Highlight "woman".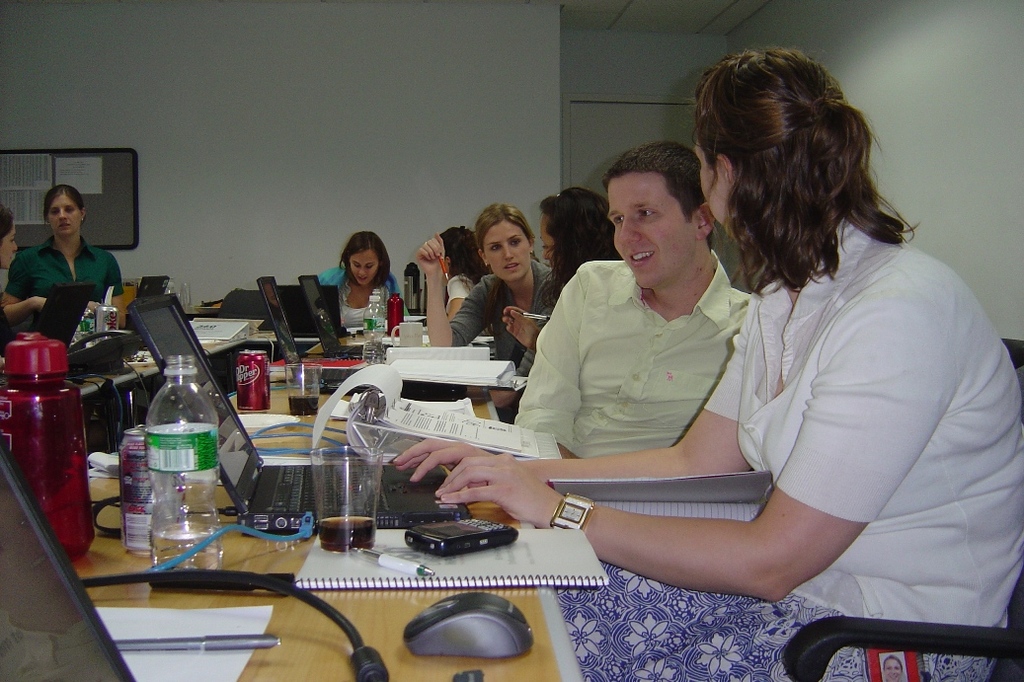
Highlighted region: x1=314 y1=229 x2=410 y2=331.
